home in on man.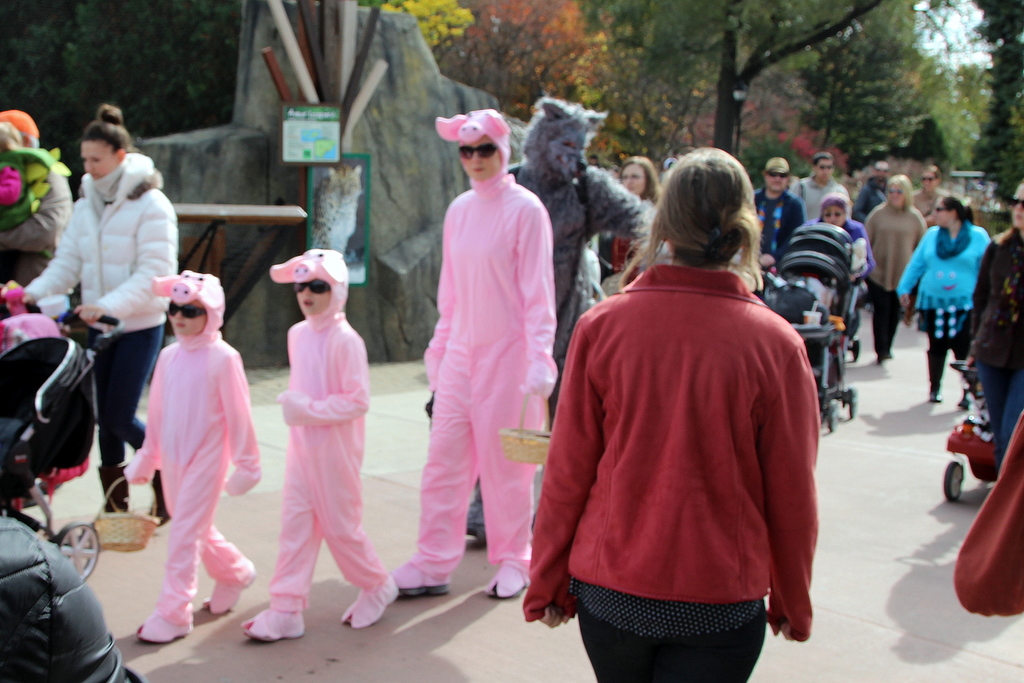
Homed in at [left=755, top=158, right=808, bottom=311].
